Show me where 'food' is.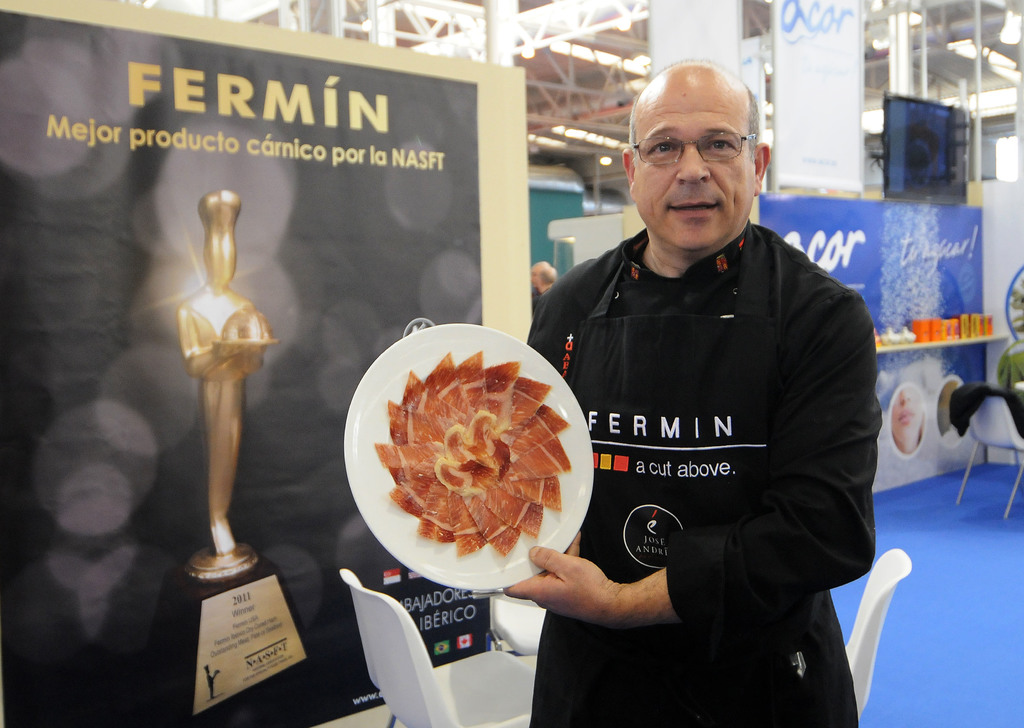
'food' is at locate(364, 331, 588, 572).
